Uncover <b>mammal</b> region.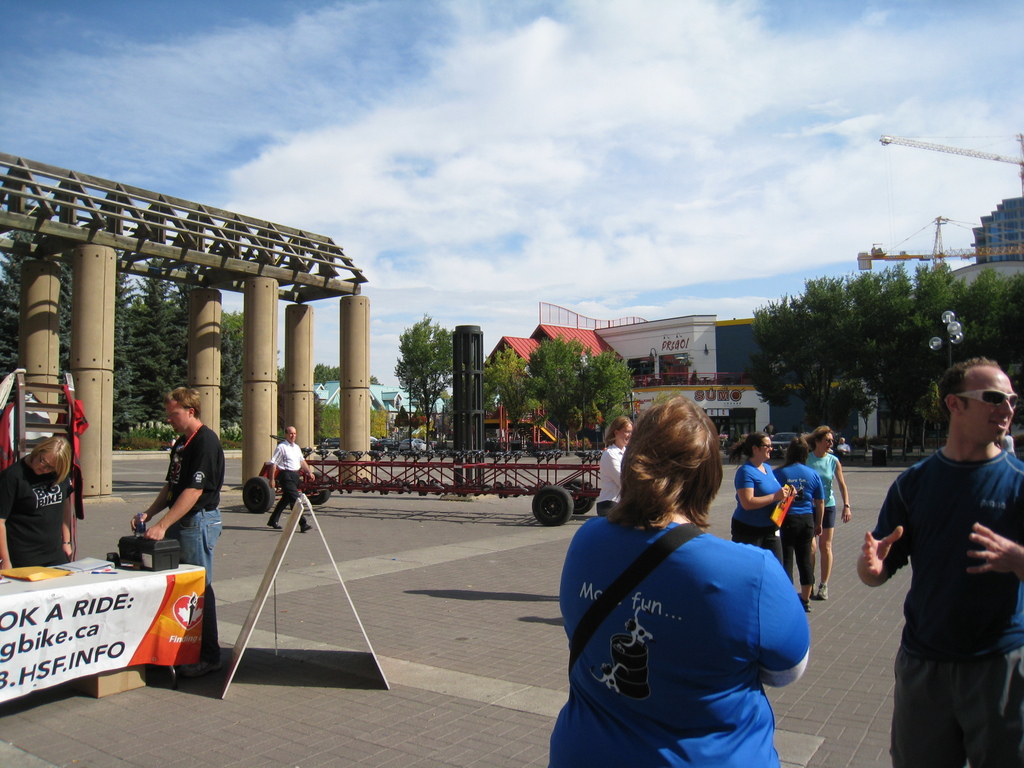
Uncovered: 269,424,314,529.
